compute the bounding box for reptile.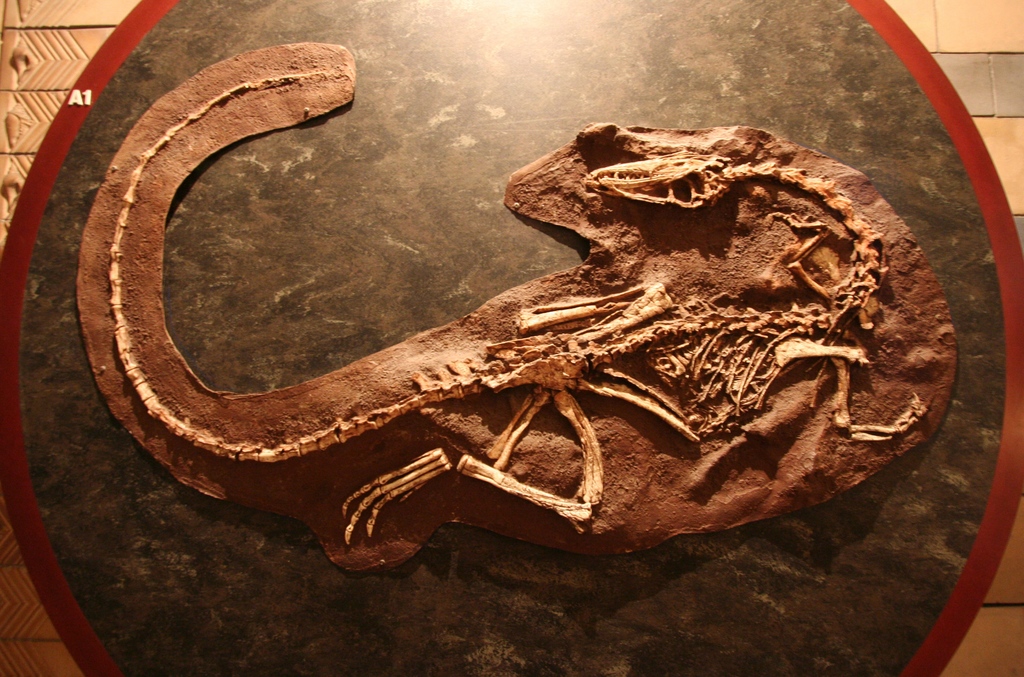
(left=84, top=39, right=963, bottom=590).
